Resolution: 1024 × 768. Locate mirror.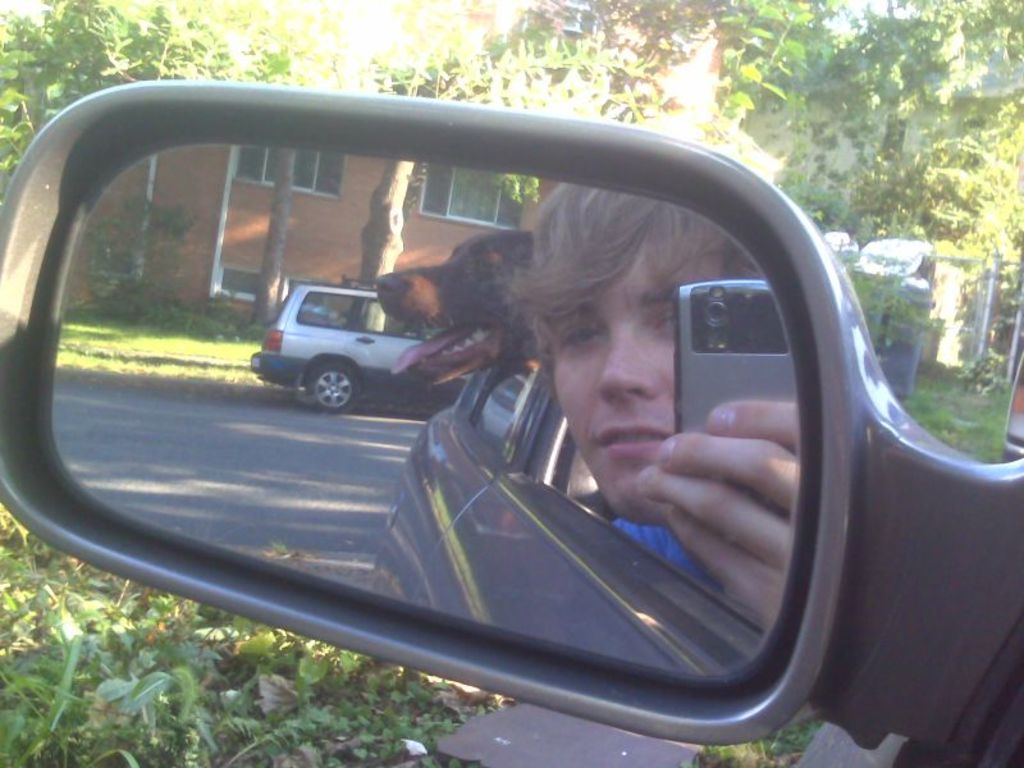
pyautogui.locateOnScreen(47, 137, 796, 684).
